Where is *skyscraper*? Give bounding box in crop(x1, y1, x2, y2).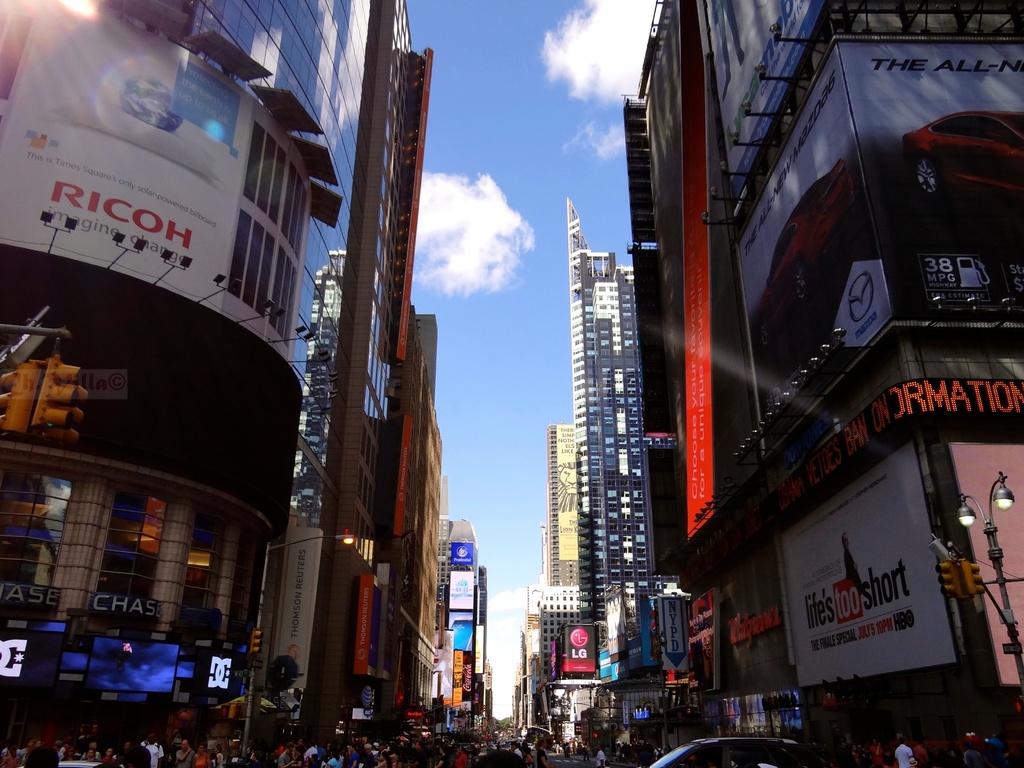
crop(0, 0, 441, 753).
